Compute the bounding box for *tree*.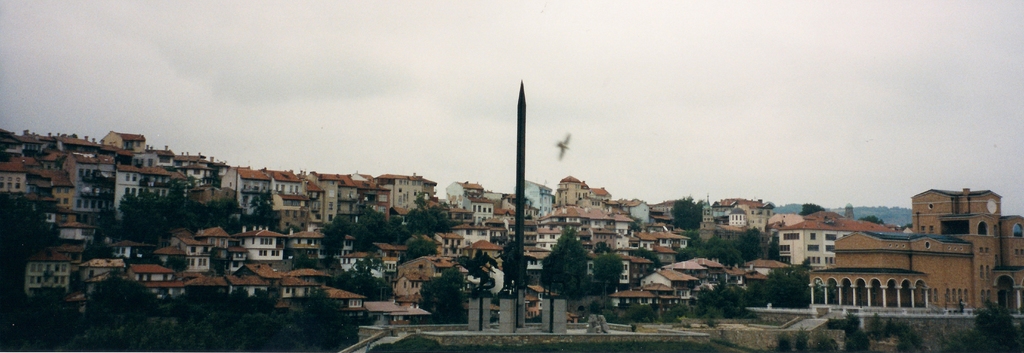
rect(838, 318, 866, 352).
